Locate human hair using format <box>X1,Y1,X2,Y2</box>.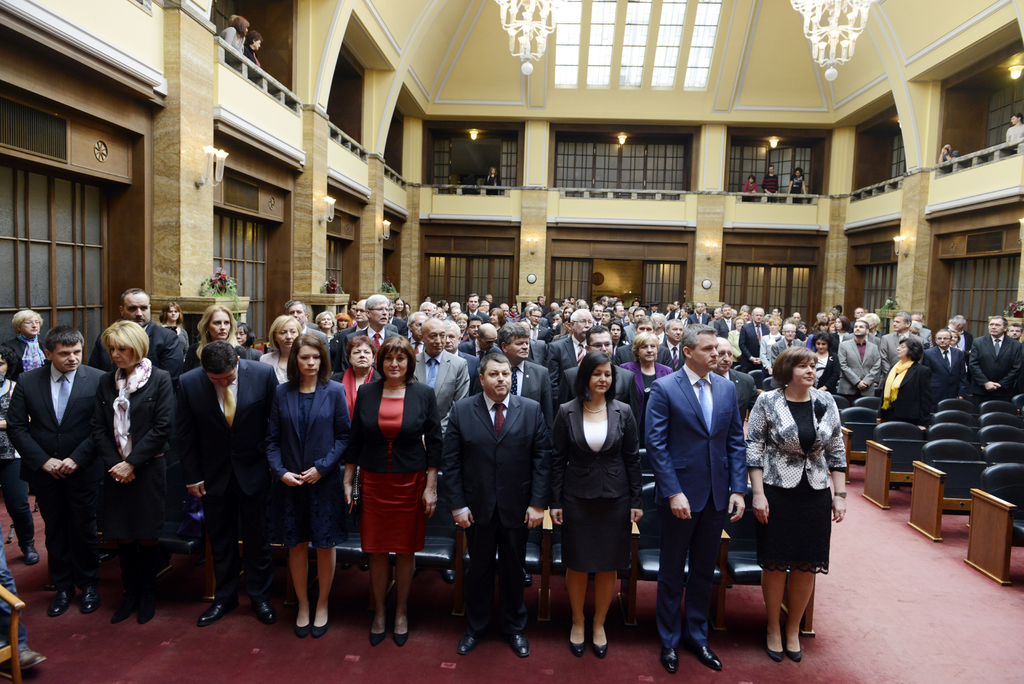
<box>335,314,353,327</box>.
